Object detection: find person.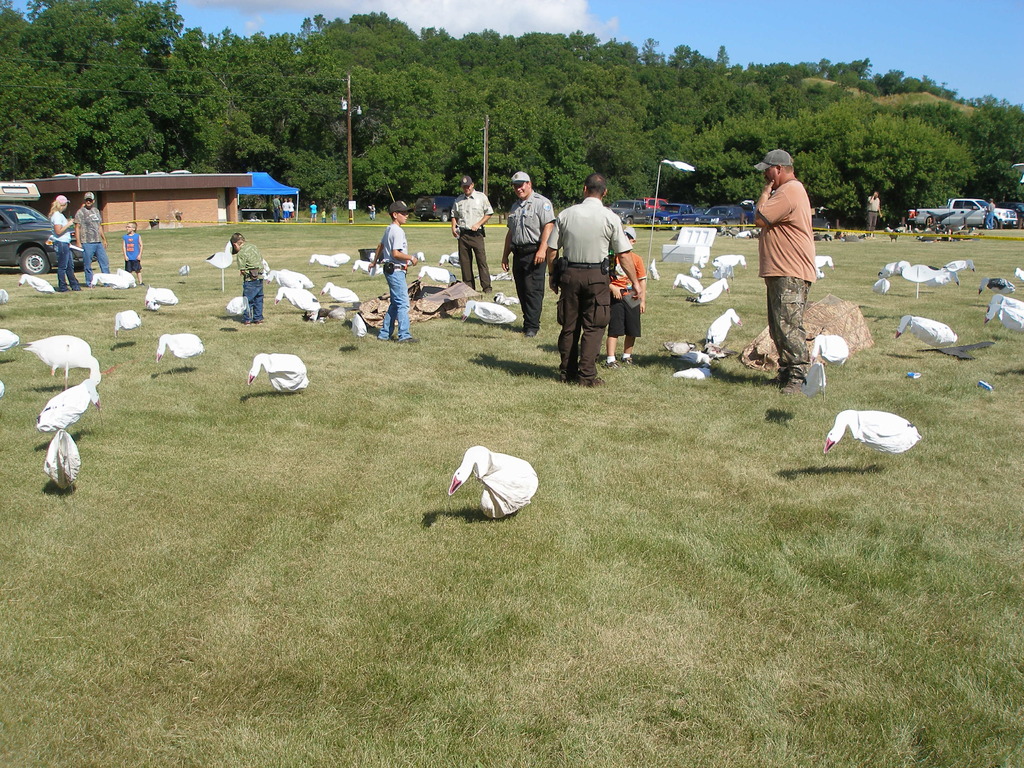
(235, 232, 276, 327).
